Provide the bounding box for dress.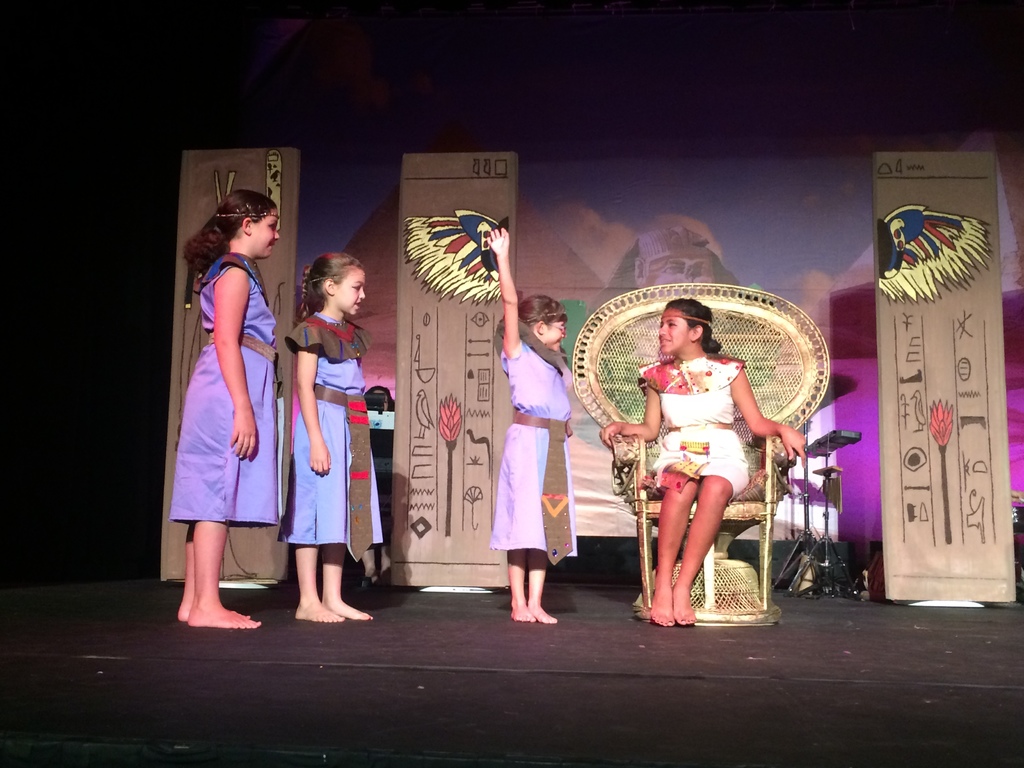
x1=488, y1=339, x2=580, y2=563.
